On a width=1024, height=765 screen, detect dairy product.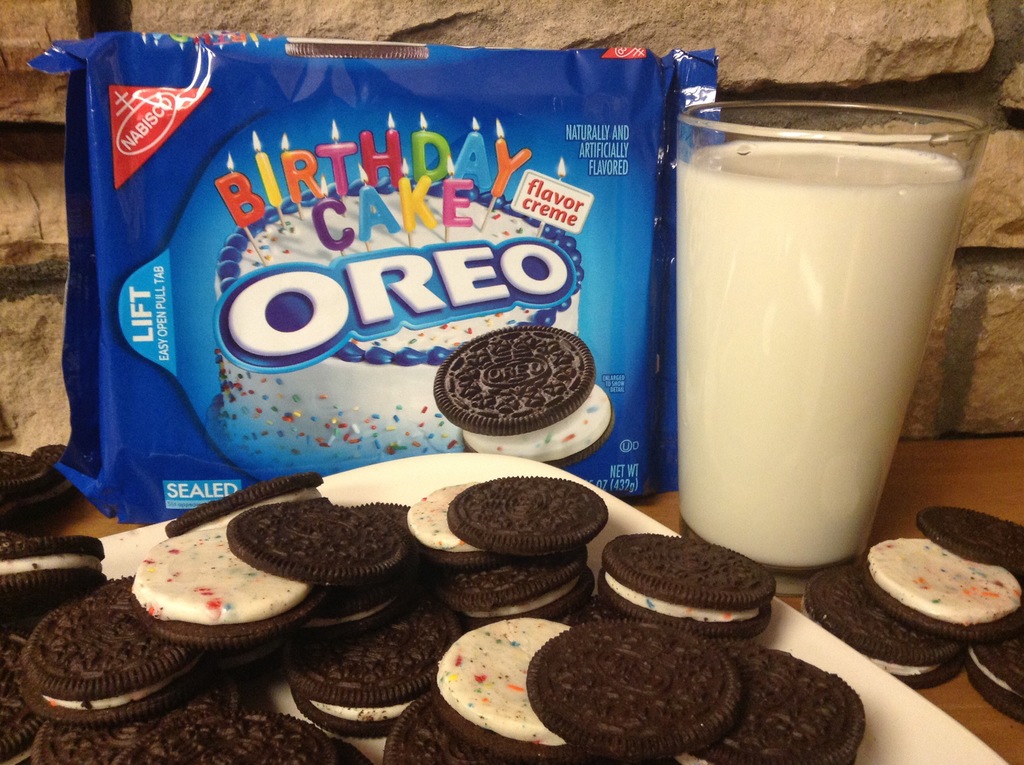
x1=867, y1=531, x2=1023, y2=638.
